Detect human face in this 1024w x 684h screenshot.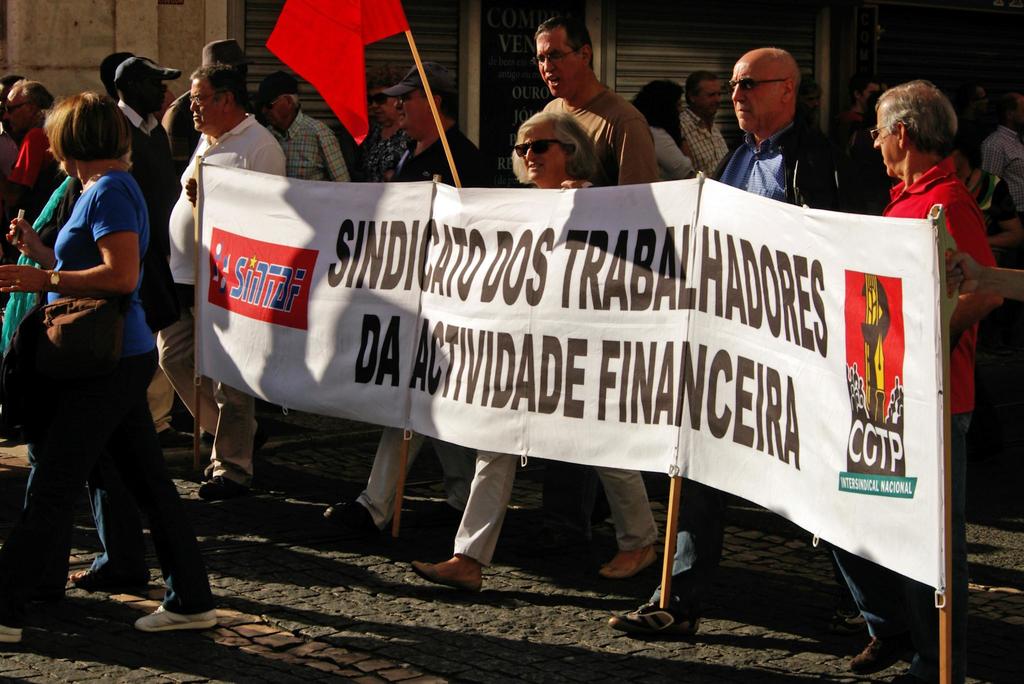
Detection: box=[1, 88, 38, 135].
